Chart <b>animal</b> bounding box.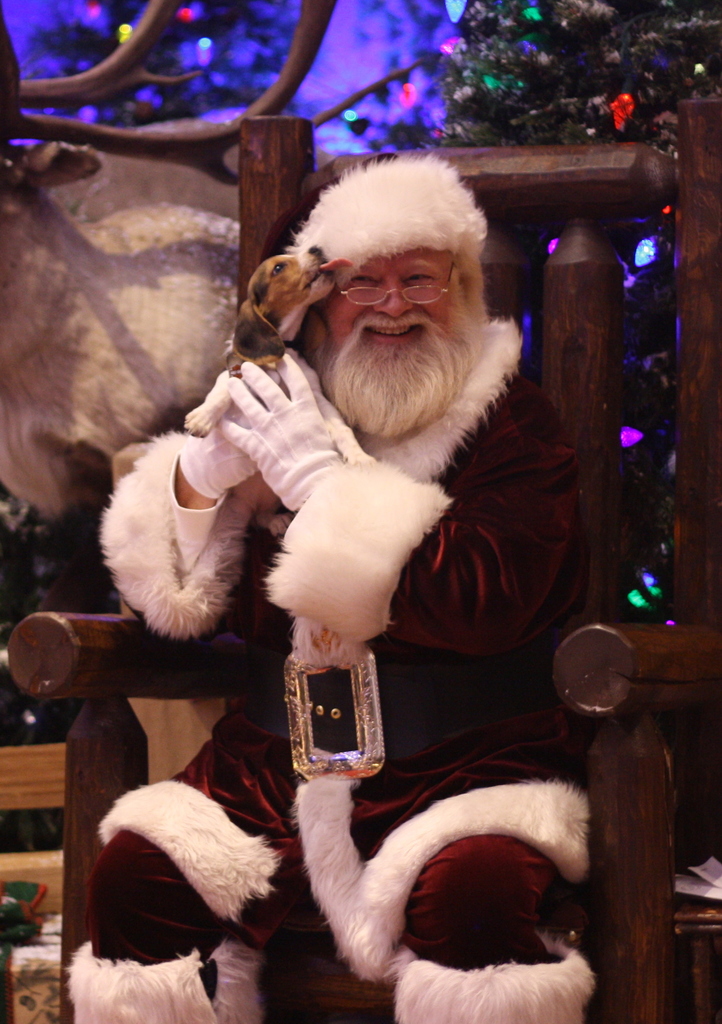
Charted: 176 234 343 540.
